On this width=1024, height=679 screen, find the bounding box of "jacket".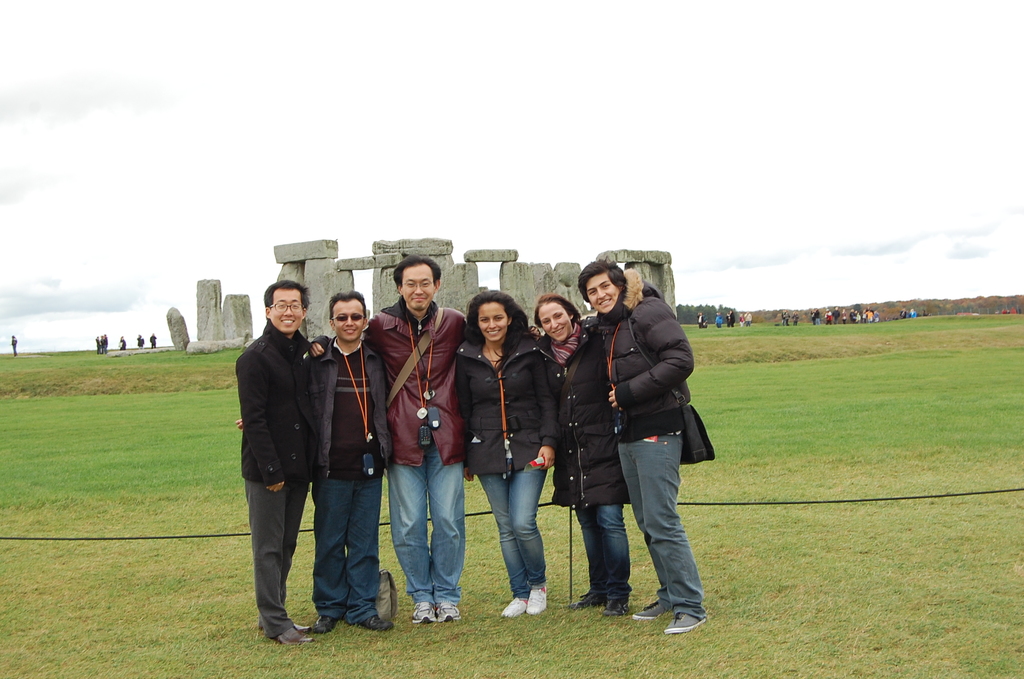
Bounding box: 446, 323, 560, 480.
